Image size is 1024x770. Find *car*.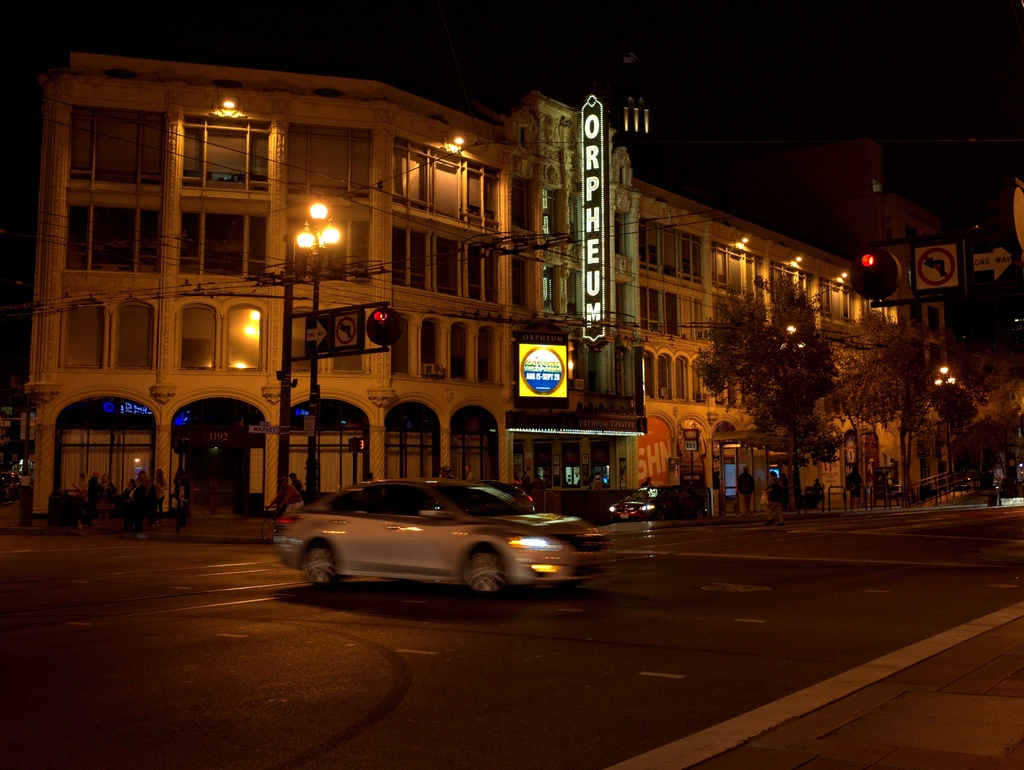
{"x1": 276, "y1": 476, "x2": 612, "y2": 600}.
